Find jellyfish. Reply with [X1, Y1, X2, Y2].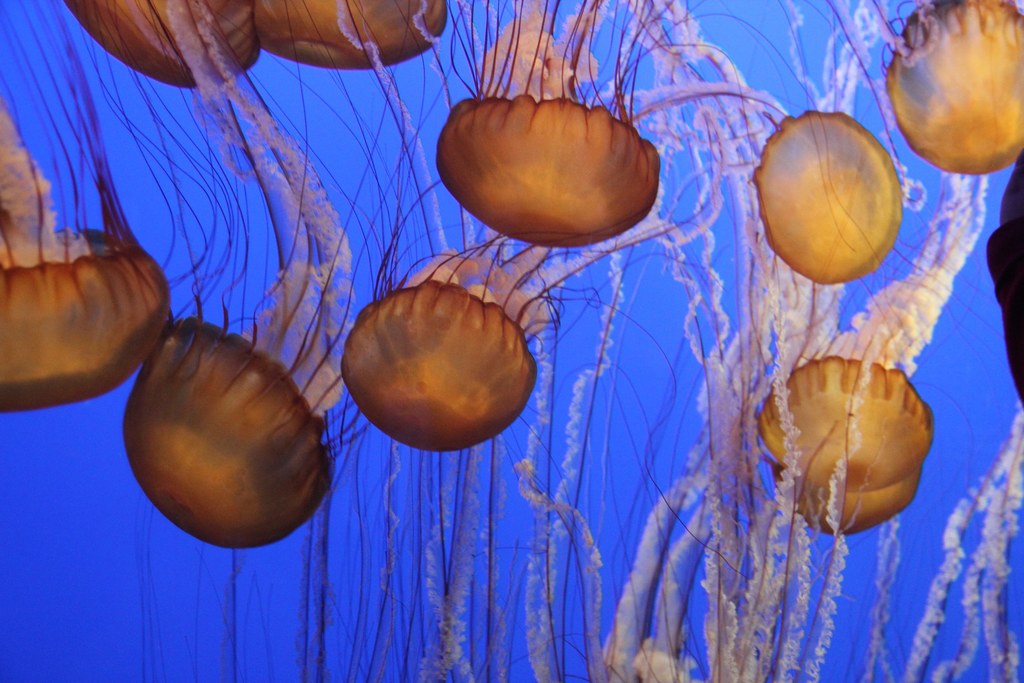
[878, 0, 1021, 183].
